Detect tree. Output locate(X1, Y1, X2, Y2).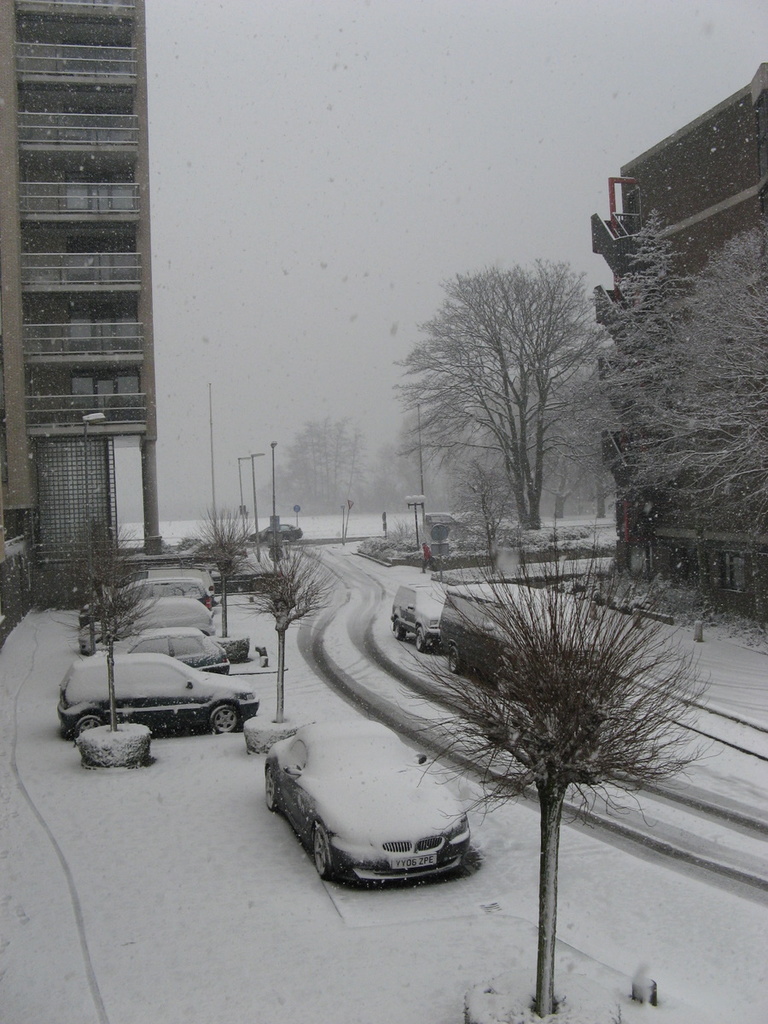
locate(191, 503, 267, 645).
